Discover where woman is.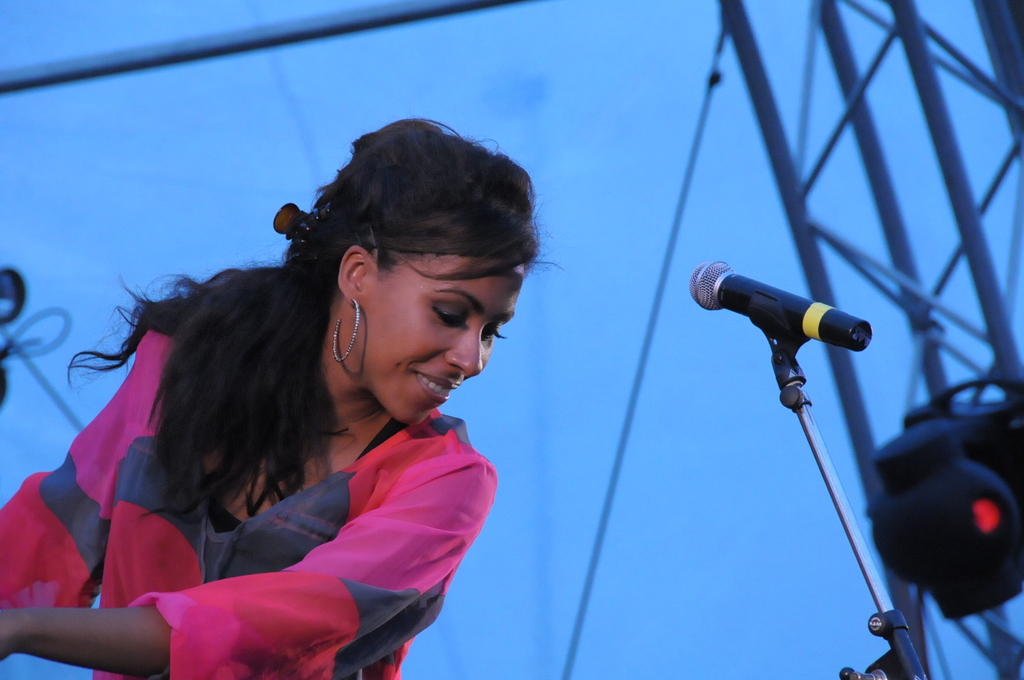
Discovered at bbox=(0, 96, 557, 679).
